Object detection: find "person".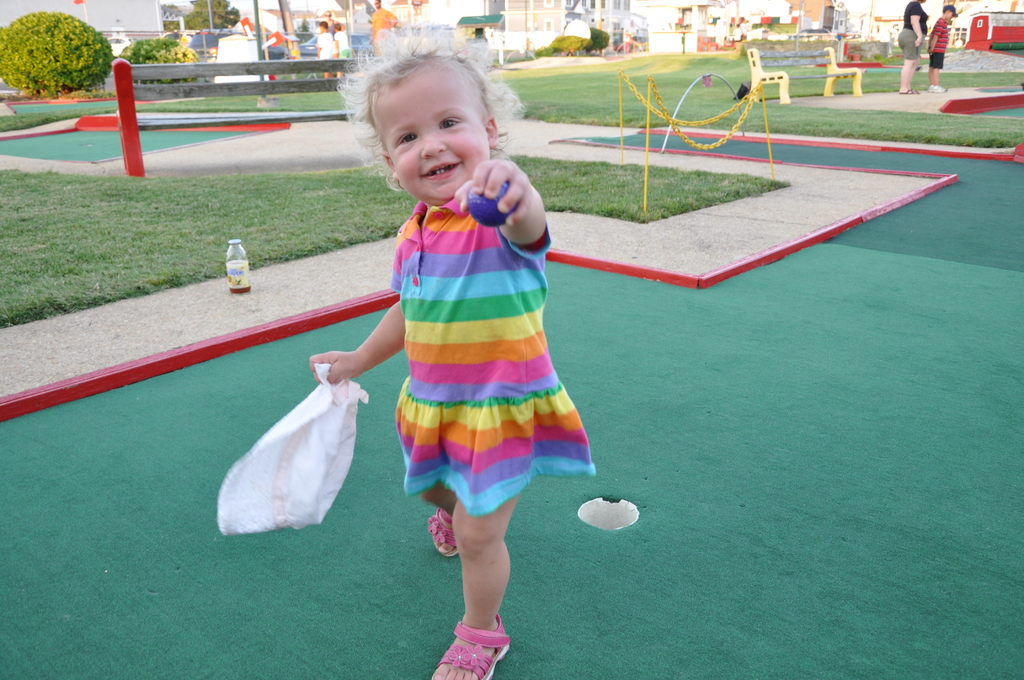
l=364, t=0, r=397, b=54.
